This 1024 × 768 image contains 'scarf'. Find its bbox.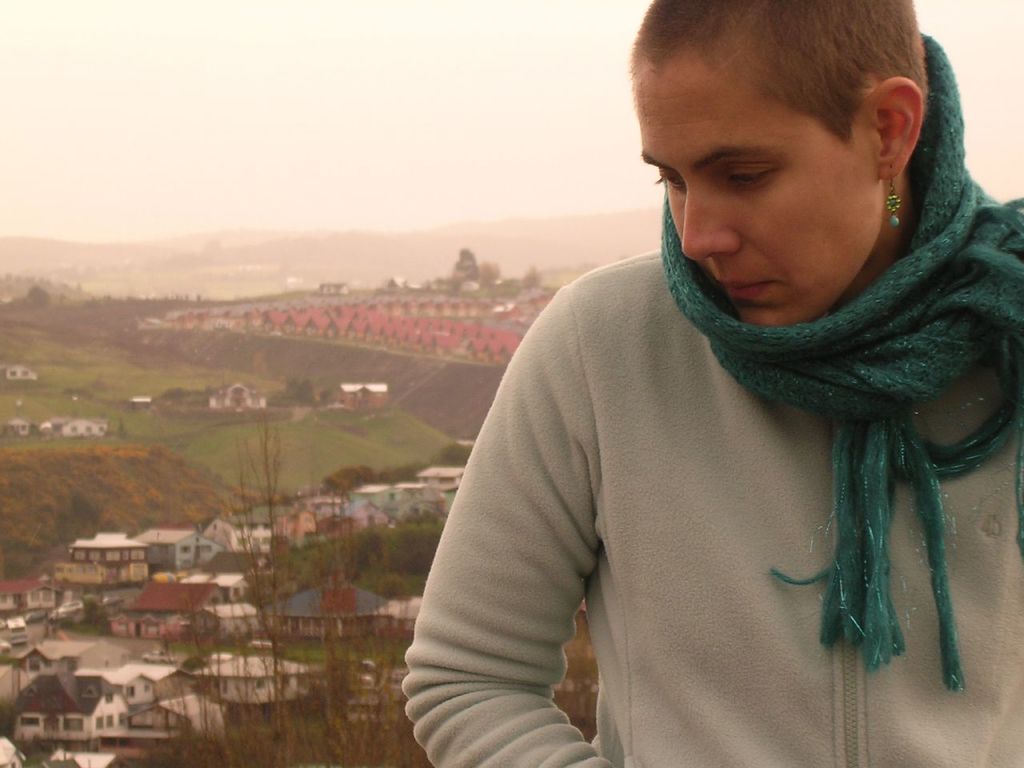
{"left": 659, "top": 30, "right": 1023, "bottom": 698}.
